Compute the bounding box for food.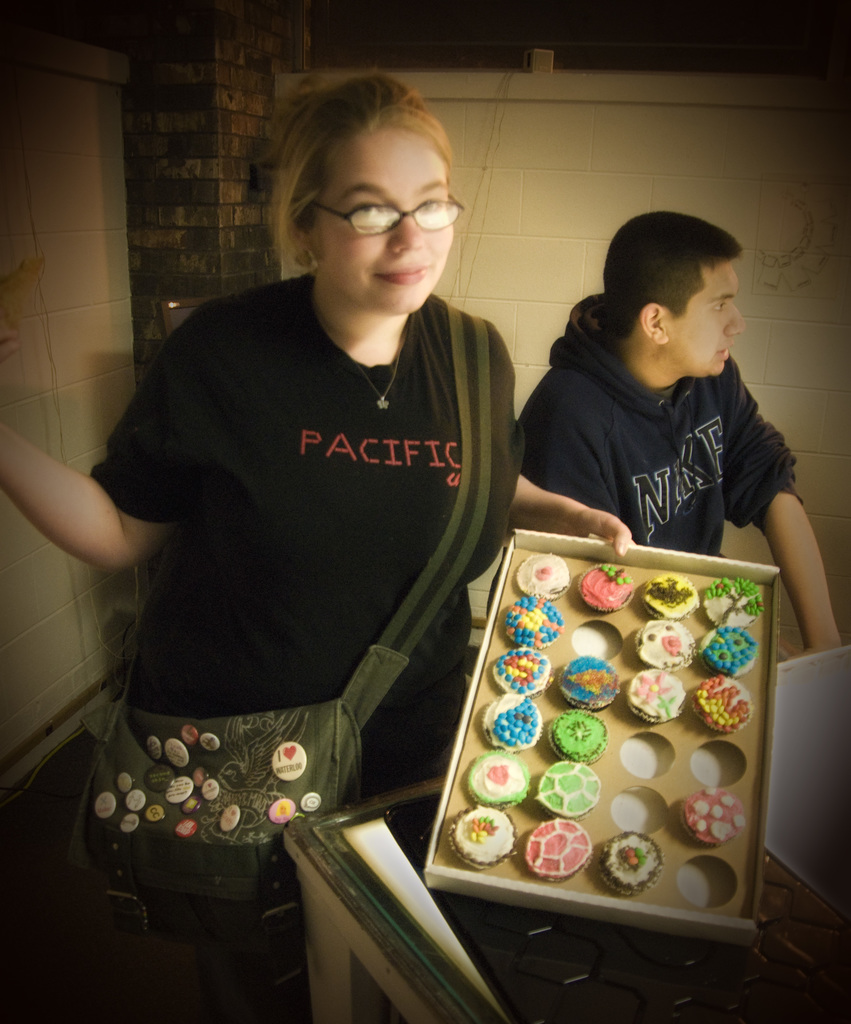
[640, 572, 696, 621].
